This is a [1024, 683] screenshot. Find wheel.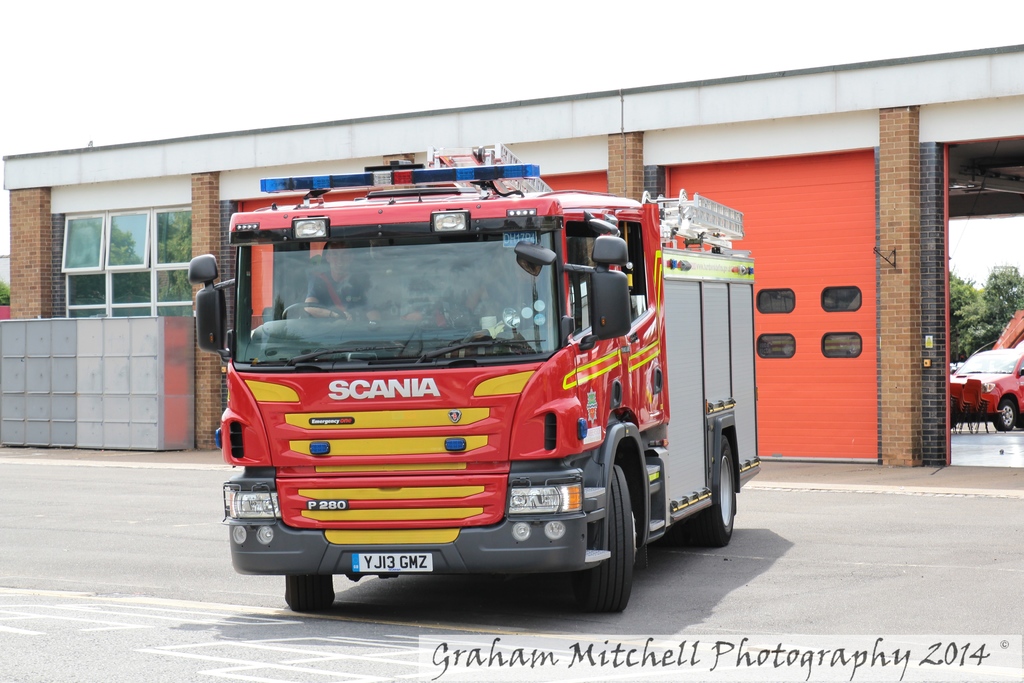
Bounding box: pyautogui.locateOnScreen(580, 465, 634, 613).
